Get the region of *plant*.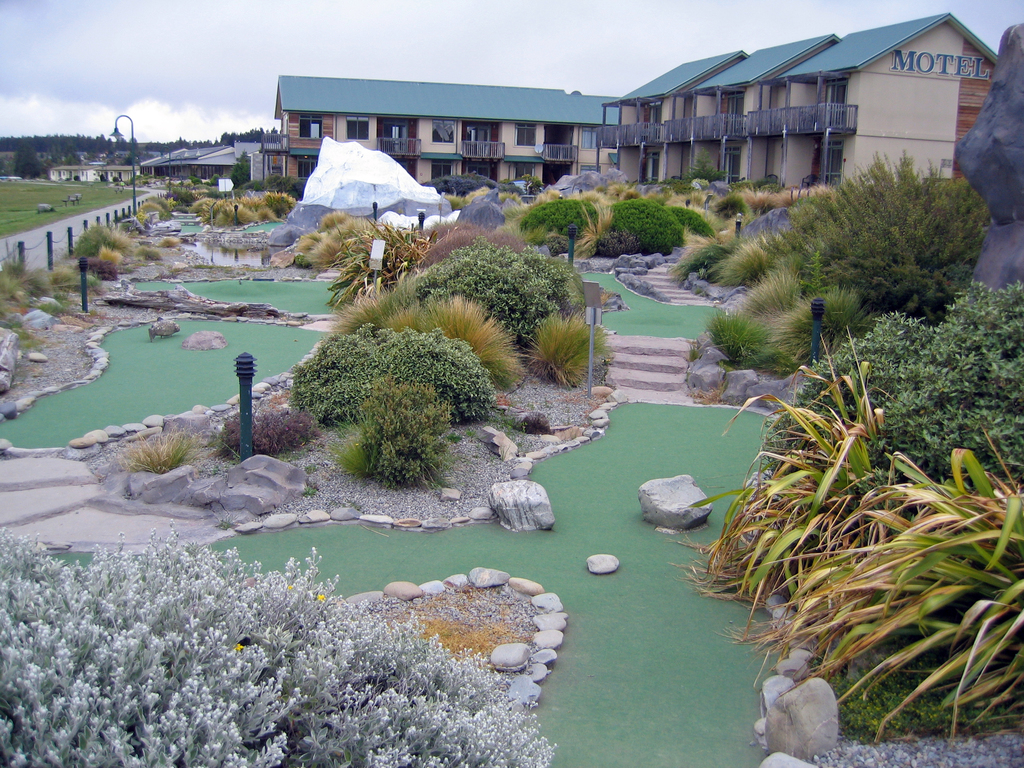
514/204/598/257.
